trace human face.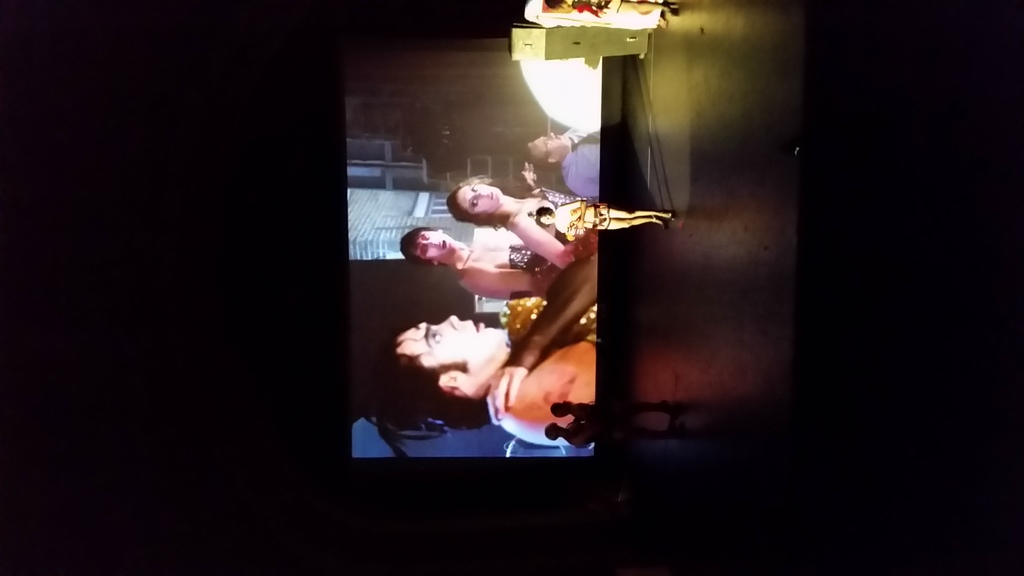
Traced to (x1=457, y1=183, x2=508, y2=217).
